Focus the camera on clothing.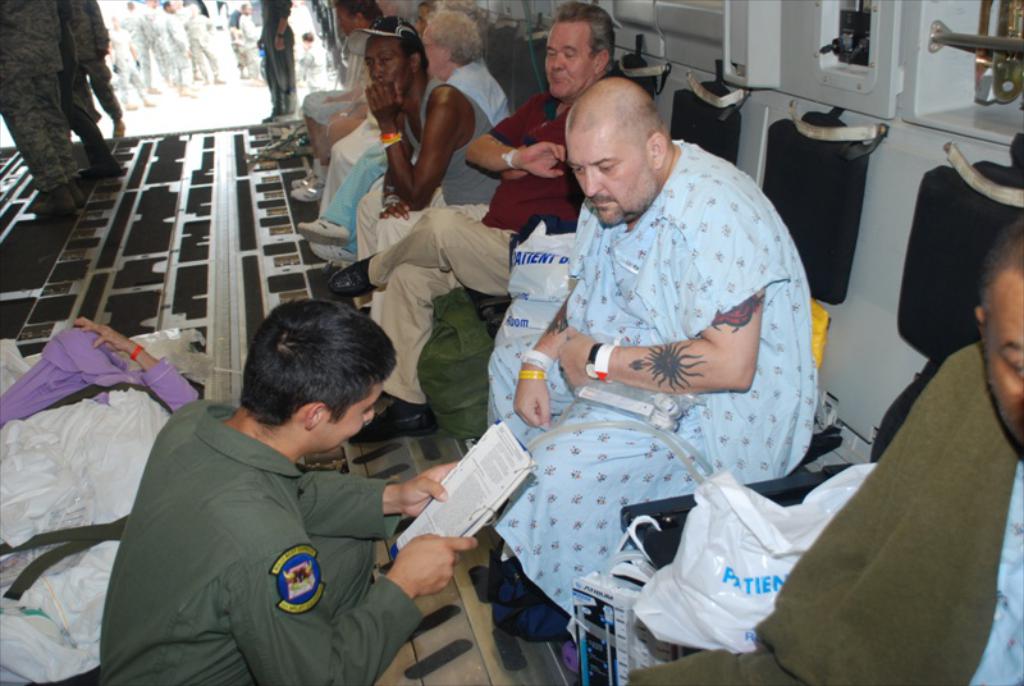
Focus region: crop(0, 356, 192, 426).
